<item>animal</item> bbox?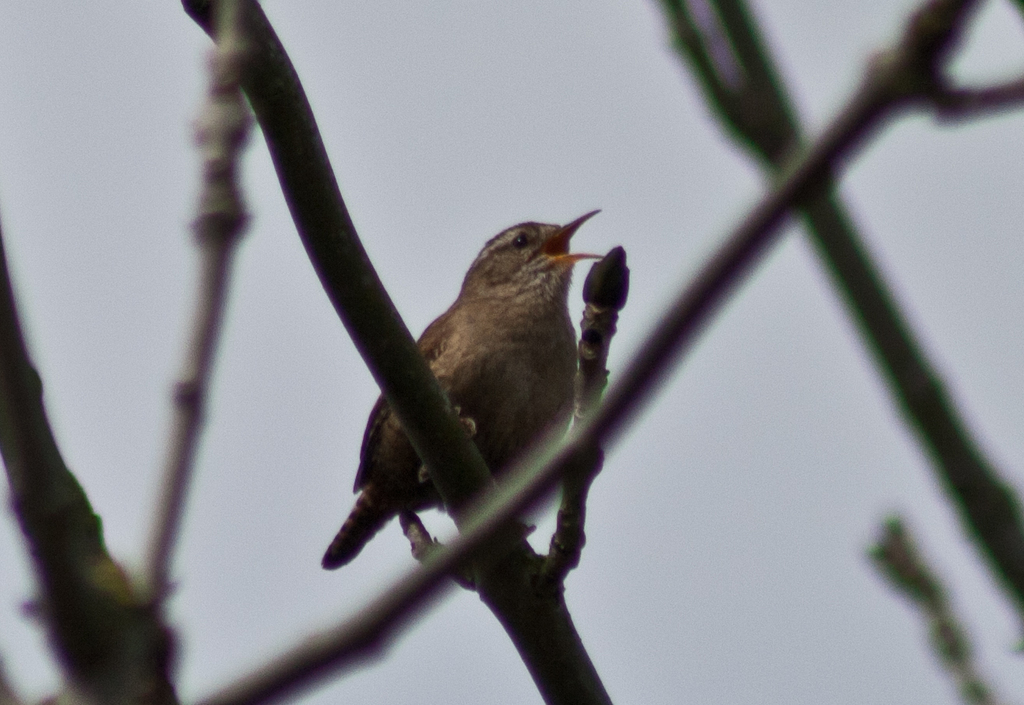
l=321, t=207, r=603, b=571
